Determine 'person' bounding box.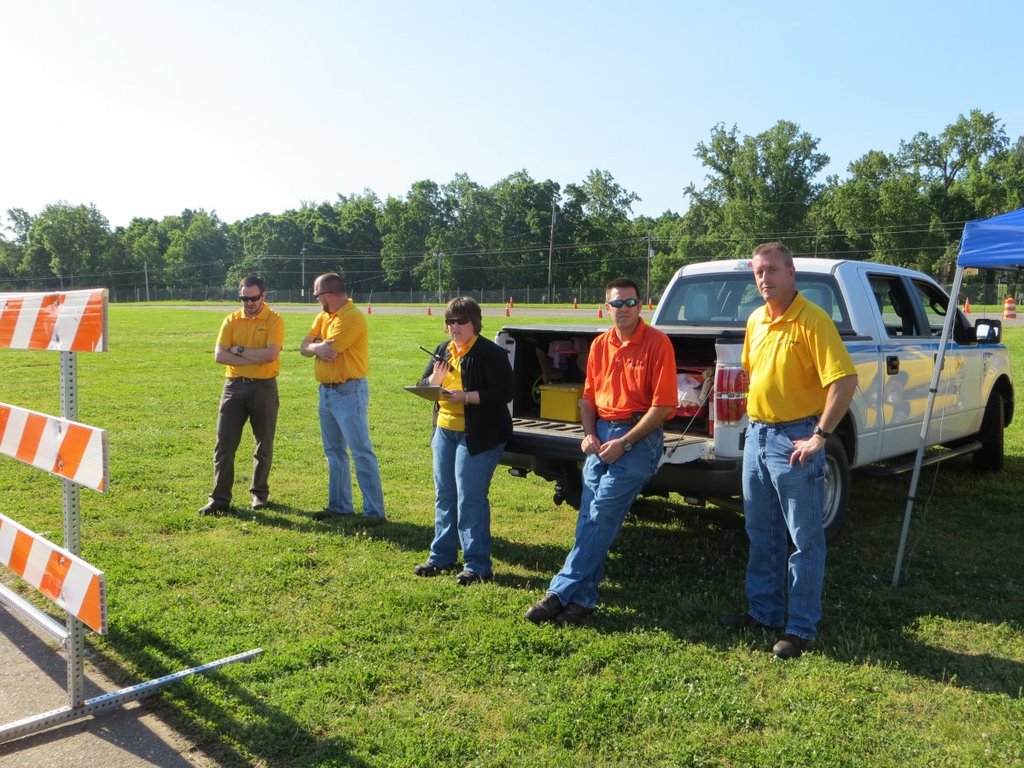
Determined: 521, 282, 675, 624.
